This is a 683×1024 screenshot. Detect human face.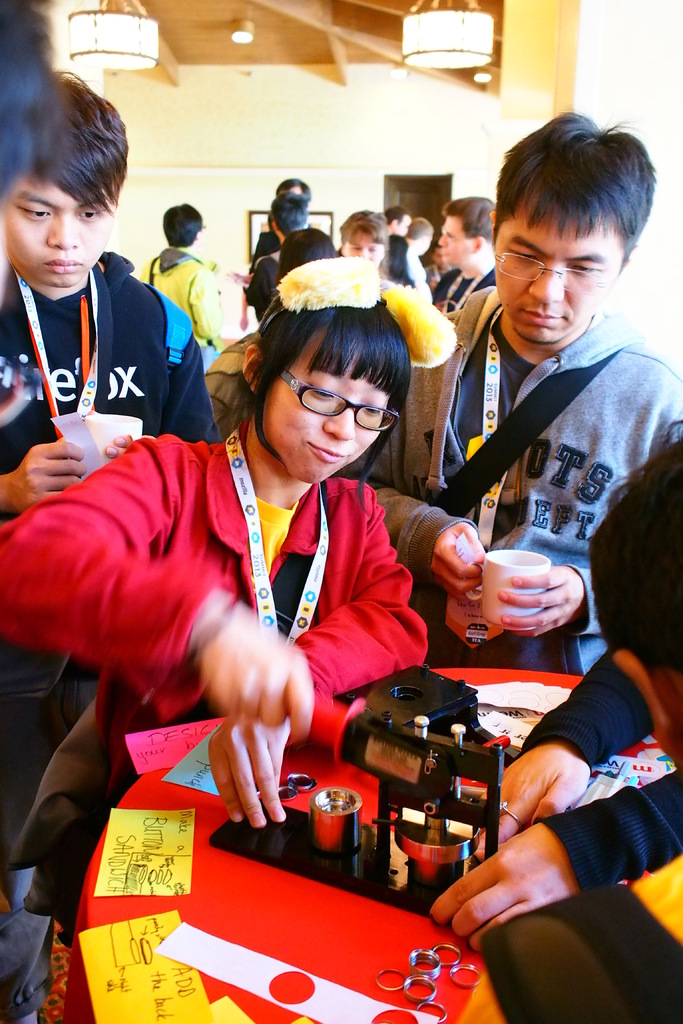
BBox(0, 168, 117, 288).
